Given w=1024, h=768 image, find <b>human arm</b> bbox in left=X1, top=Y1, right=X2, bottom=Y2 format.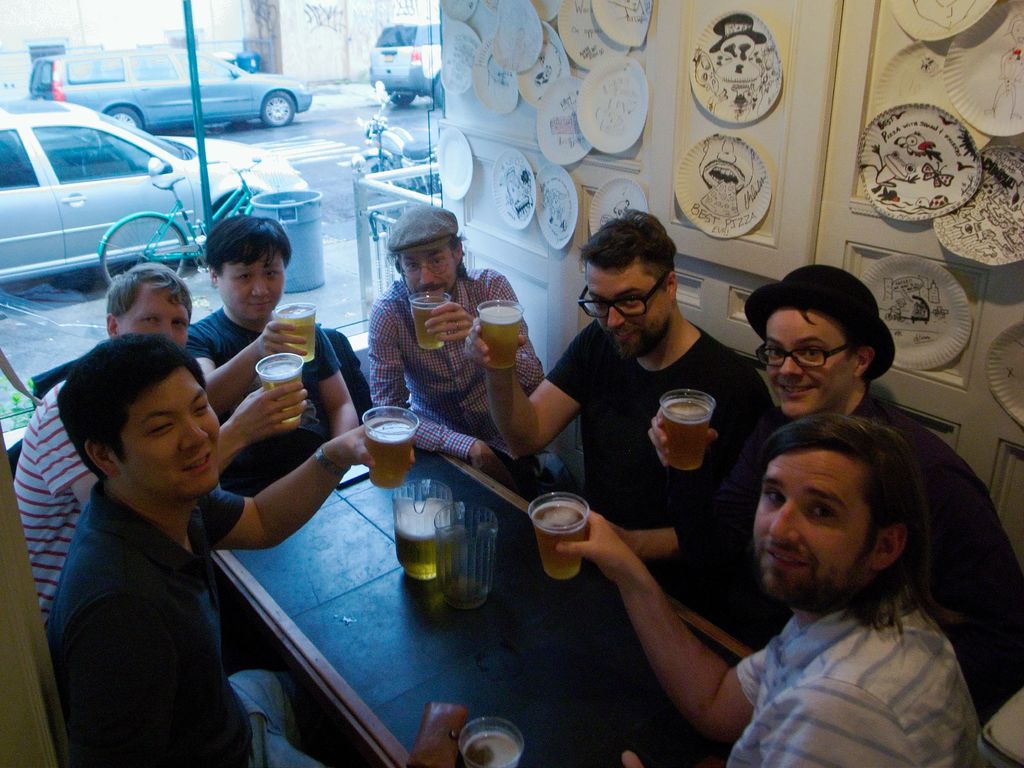
left=54, top=361, right=328, bottom=525.
